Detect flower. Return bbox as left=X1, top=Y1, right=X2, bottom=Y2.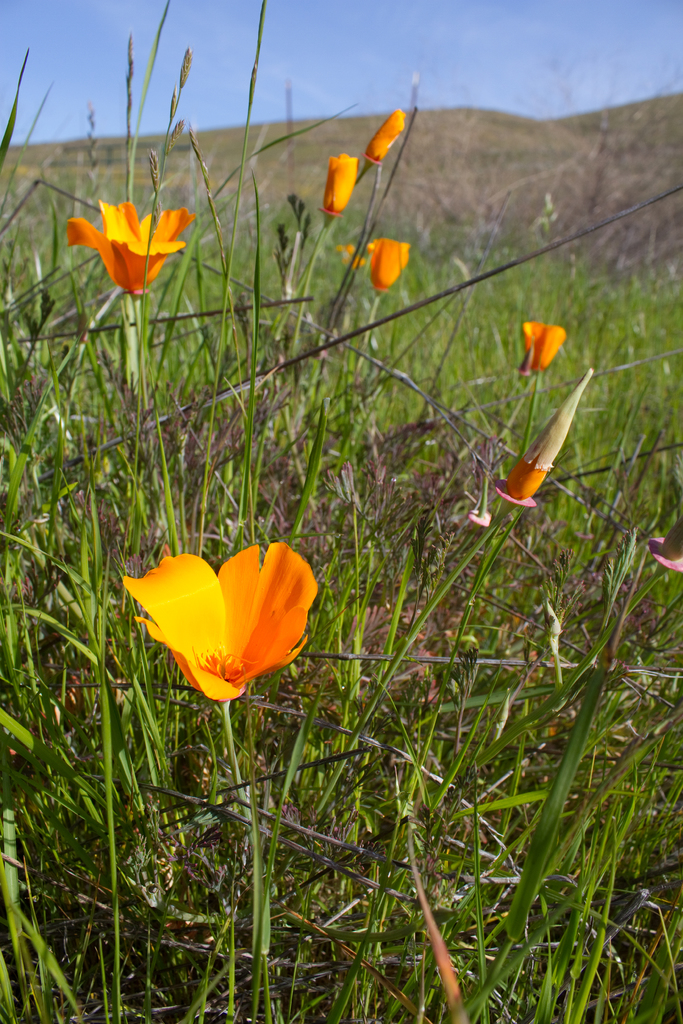
left=121, top=540, right=329, bottom=709.
